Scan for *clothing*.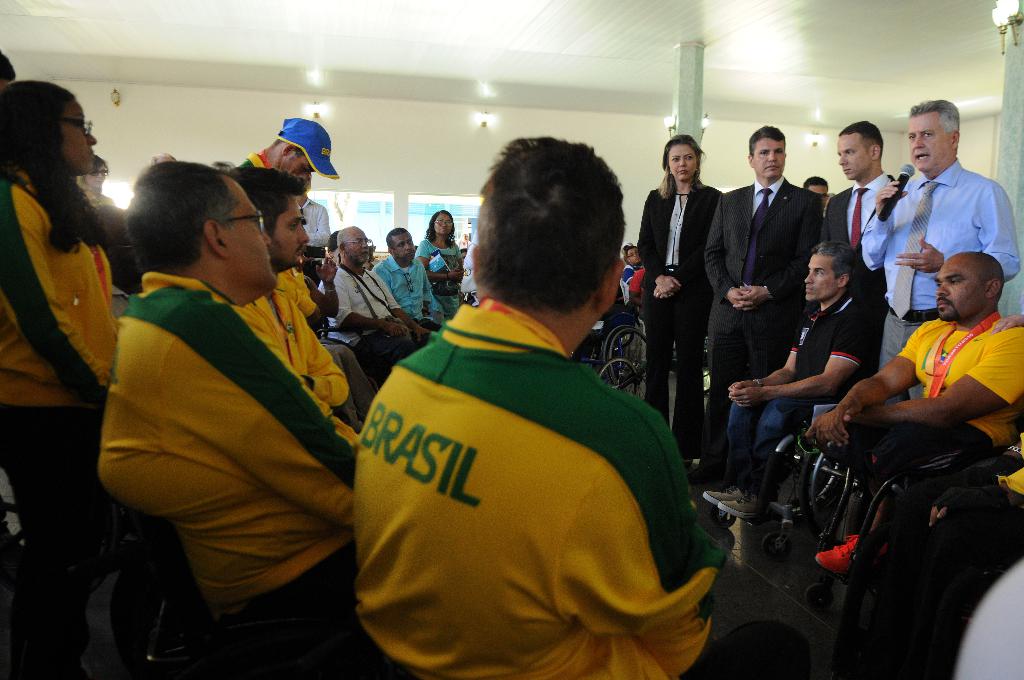
Scan result: 2/404/111/679.
